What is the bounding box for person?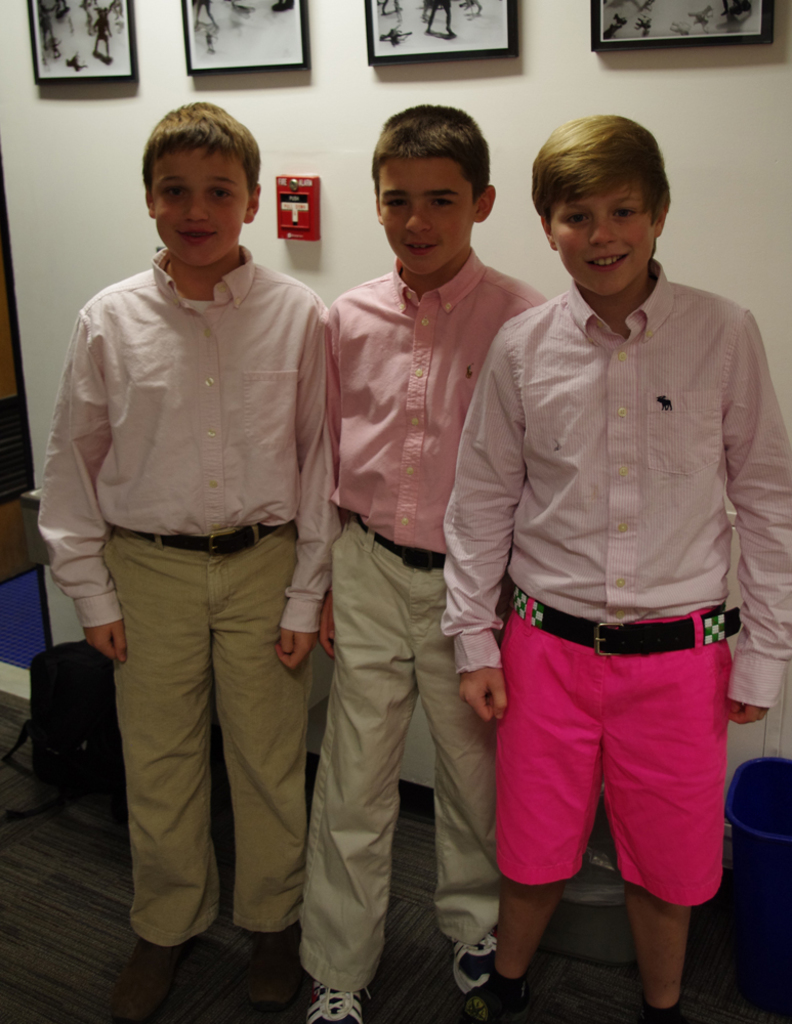
box(463, 0, 486, 14).
